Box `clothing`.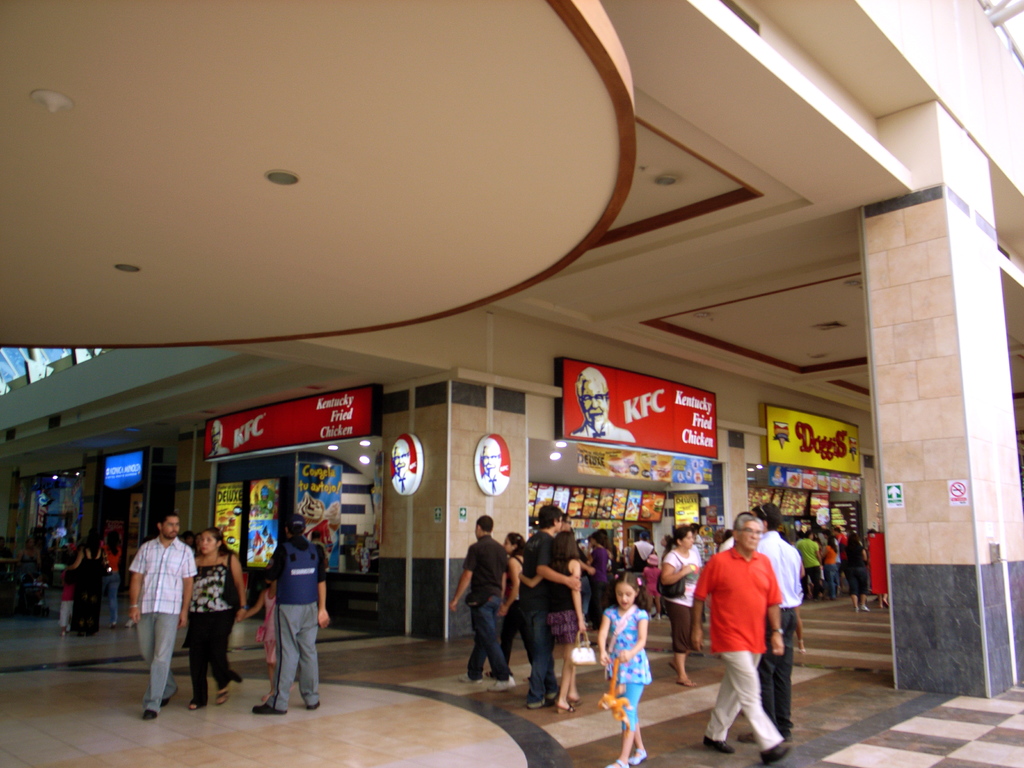
pyautogui.locateOnScreen(56, 572, 69, 617).
